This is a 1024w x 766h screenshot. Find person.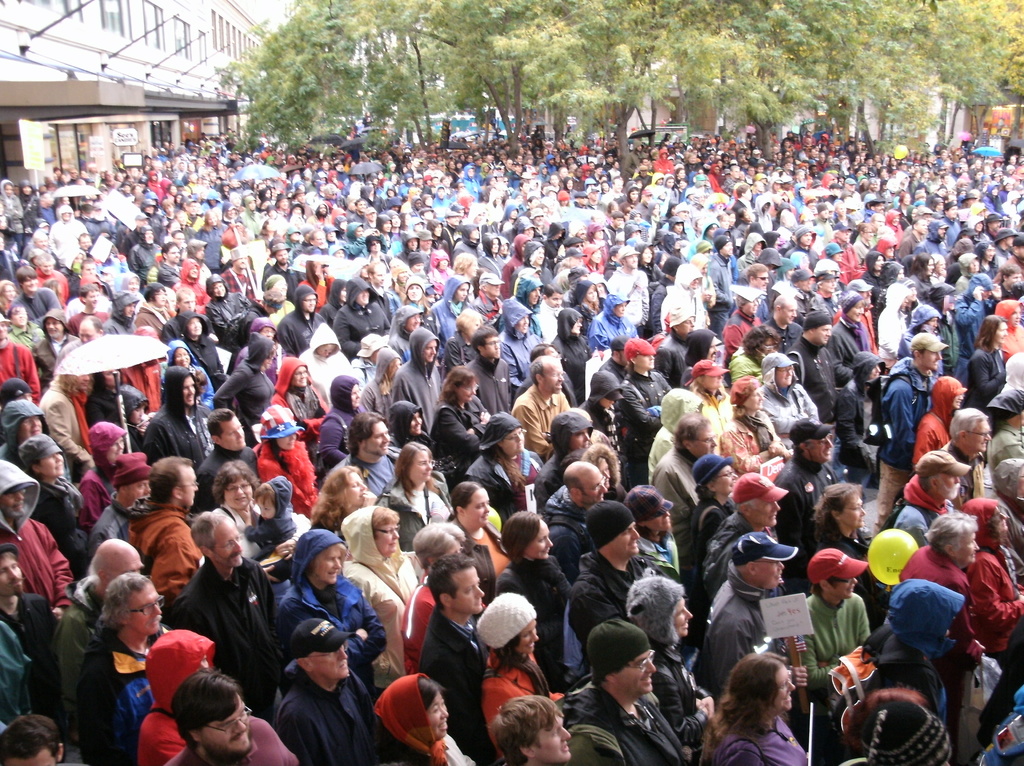
Bounding box: bbox(780, 421, 849, 498).
